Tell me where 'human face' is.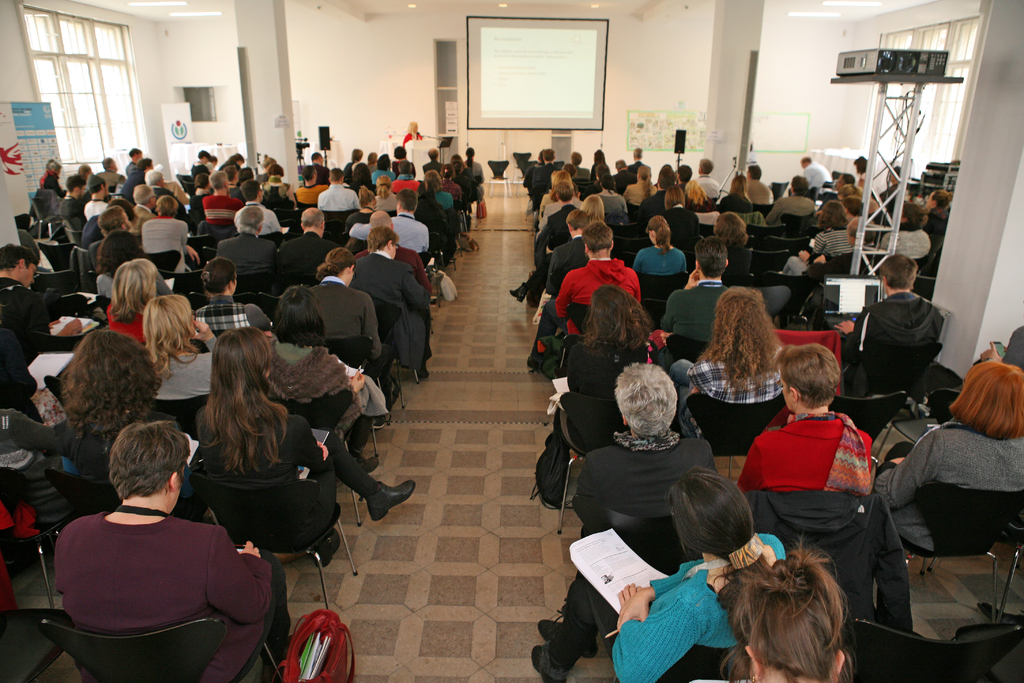
'human face' is at <region>24, 262, 36, 287</region>.
